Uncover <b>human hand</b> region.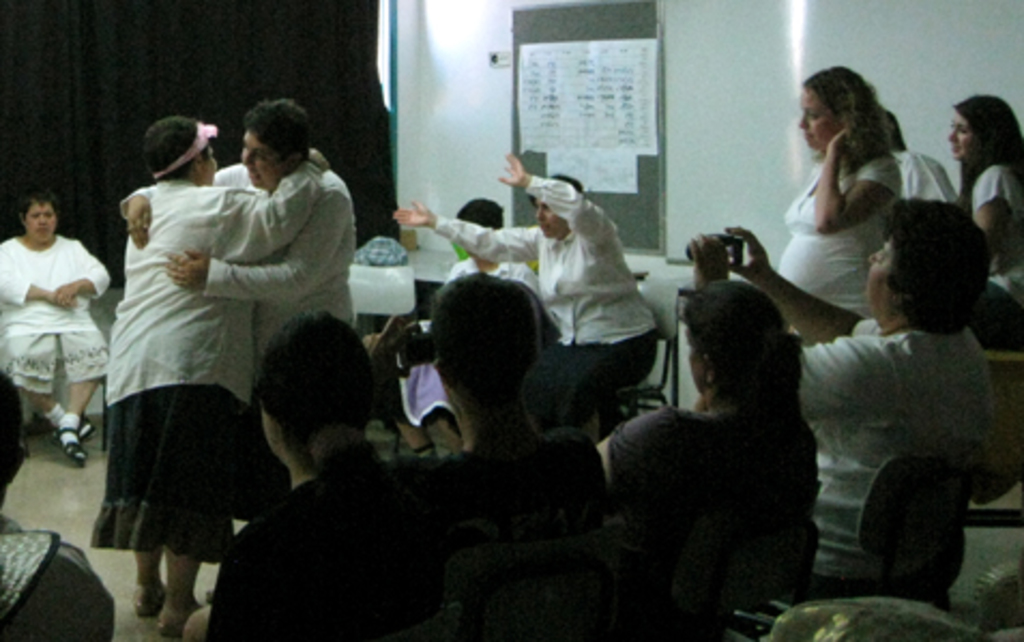
Uncovered: x1=165 y1=187 x2=352 y2=296.
